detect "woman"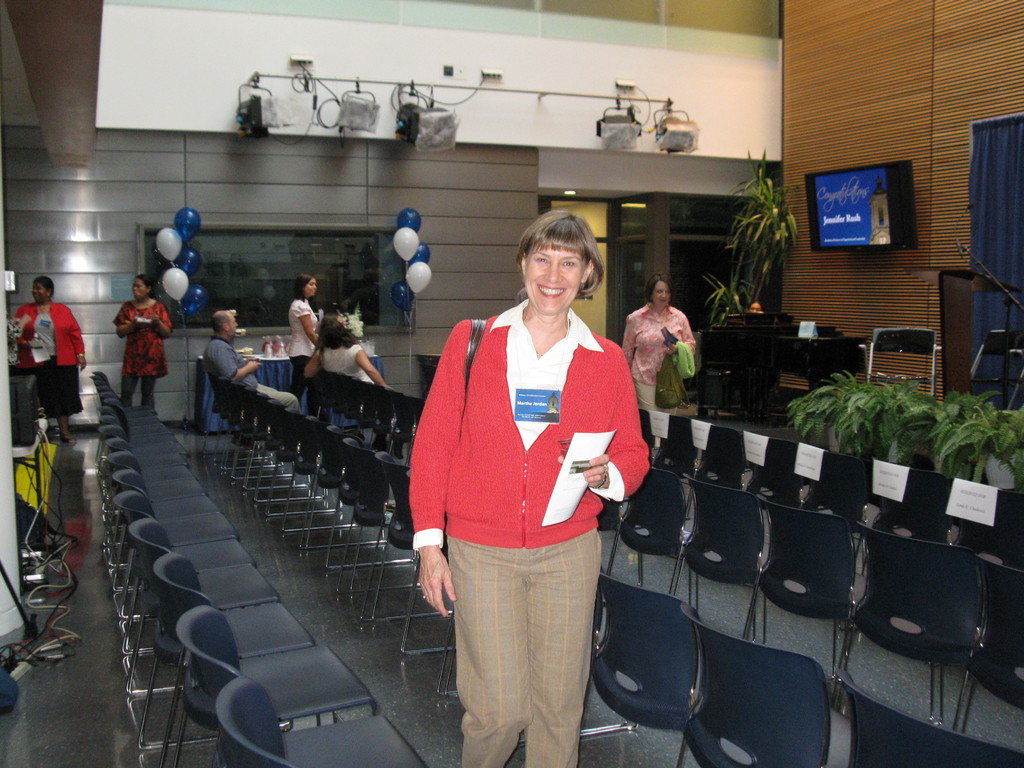
box(304, 307, 392, 390)
